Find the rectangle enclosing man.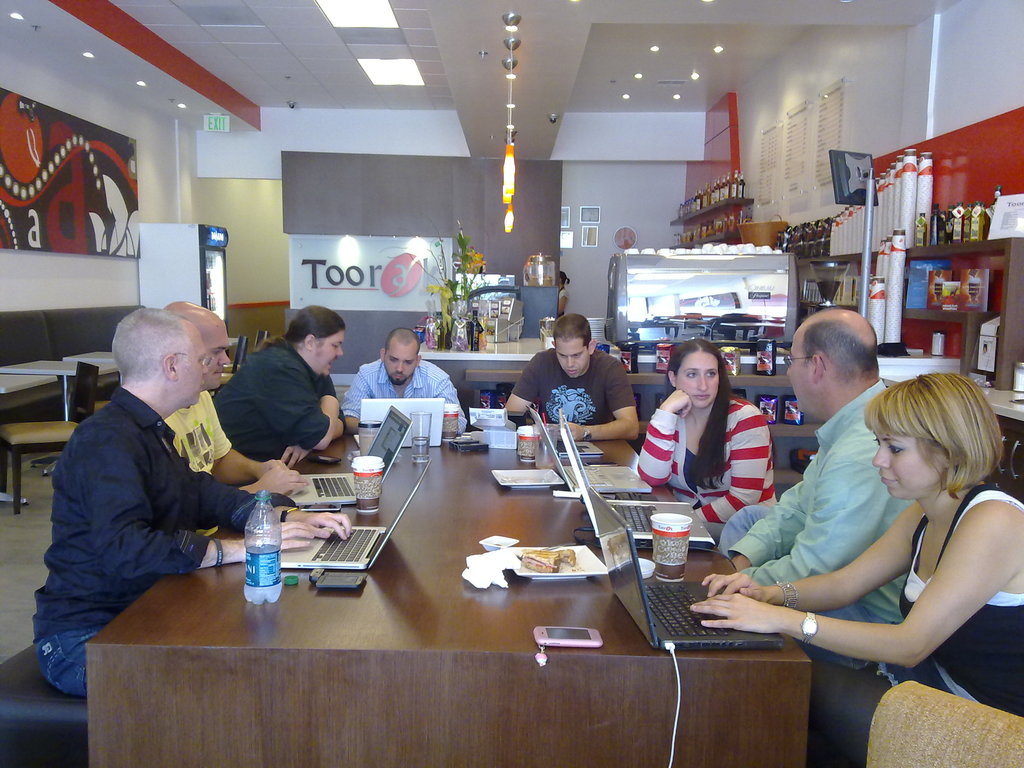
detection(212, 310, 361, 472).
